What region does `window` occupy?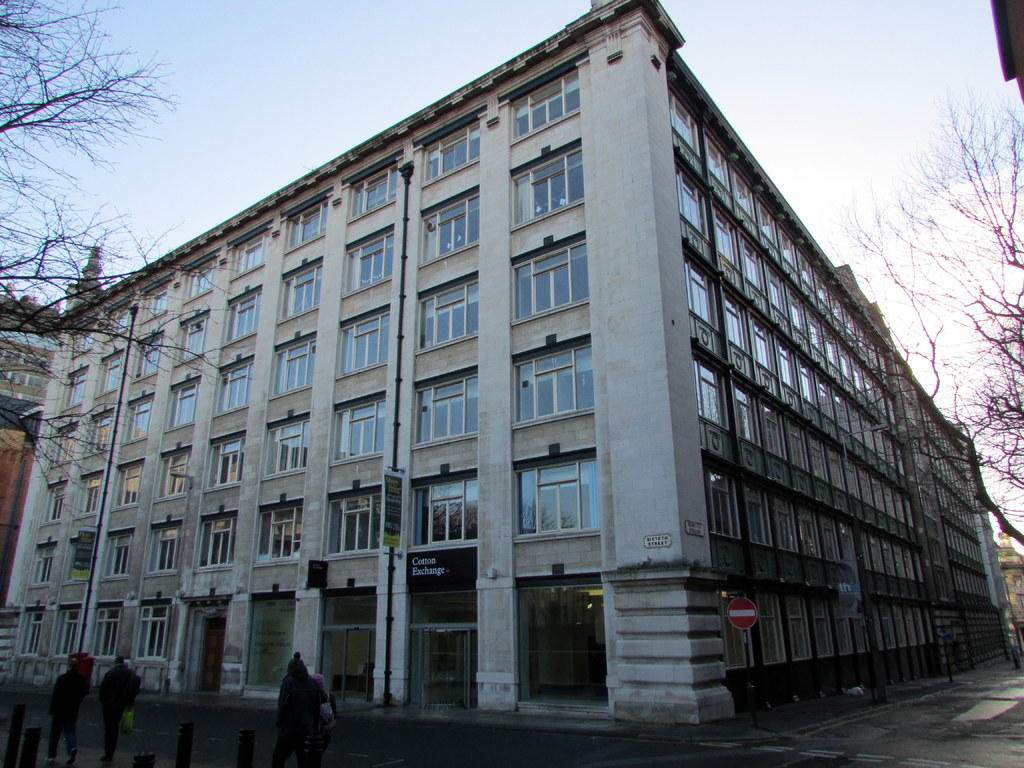
bbox(515, 340, 596, 428).
